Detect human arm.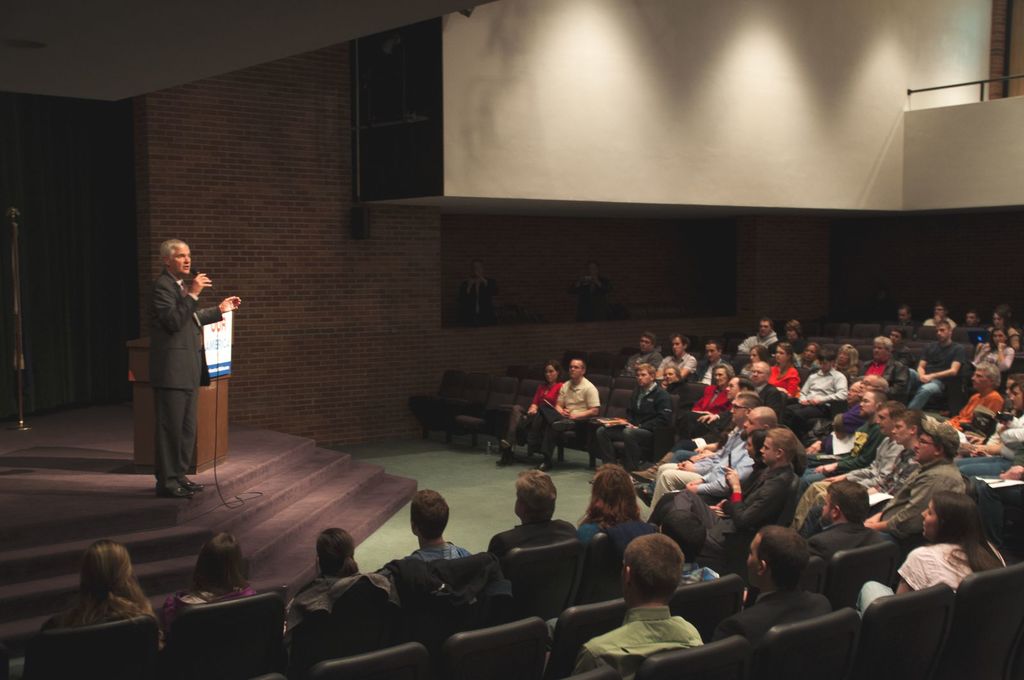
Detected at {"left": 712, "top": 606, "right": 755, "bottom": 642}.
